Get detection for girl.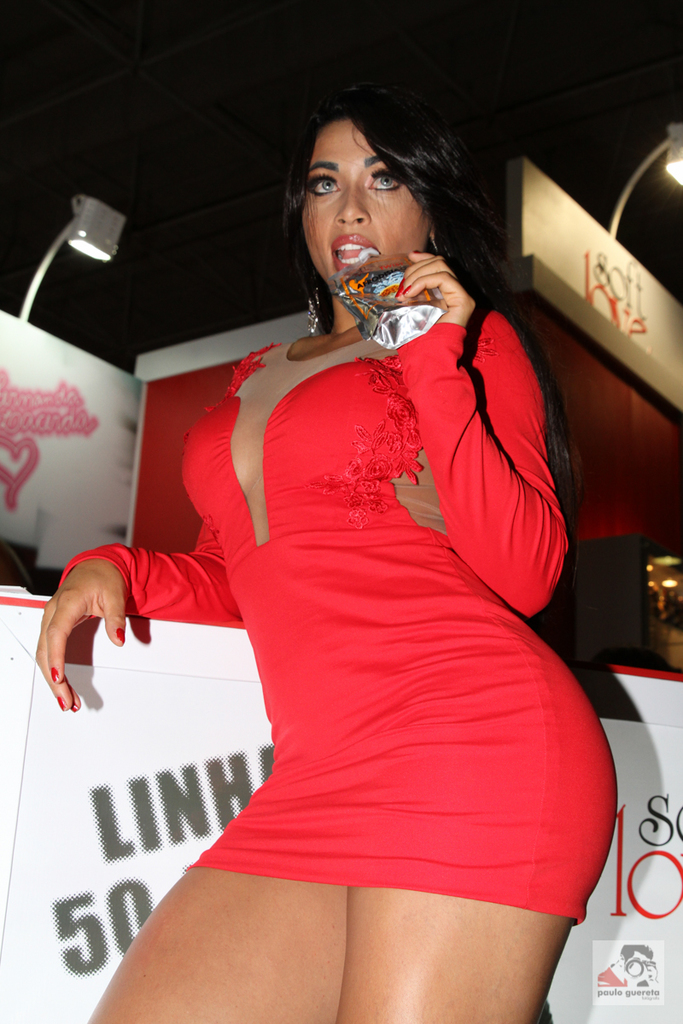
Detection: [35,97,627,1023].
